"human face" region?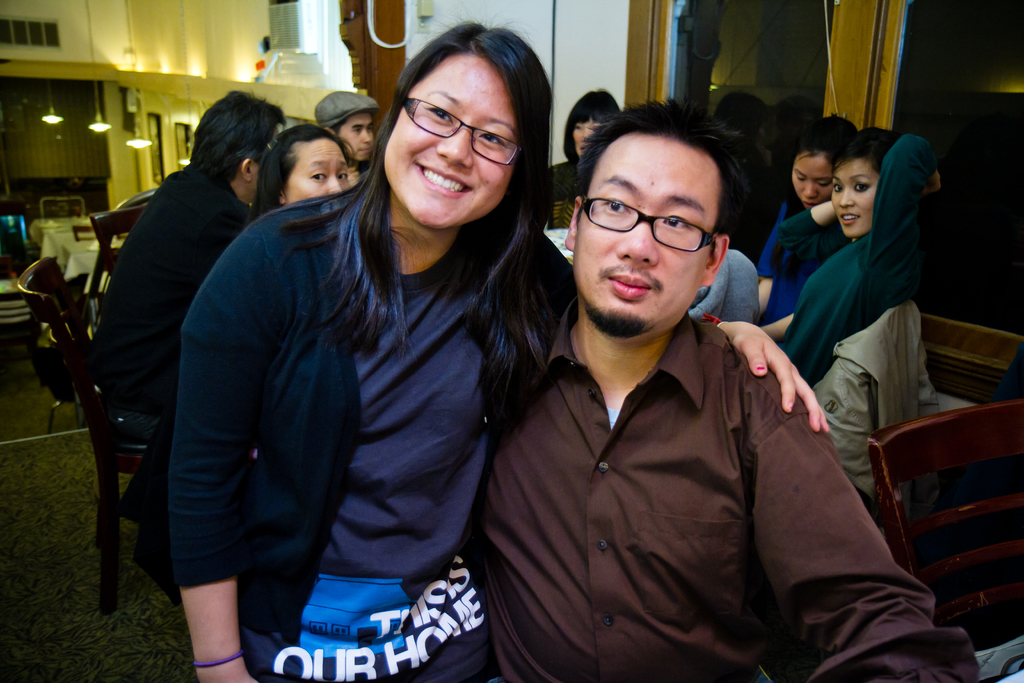
(x1=575, y1=131, x2=716, y2=334)
